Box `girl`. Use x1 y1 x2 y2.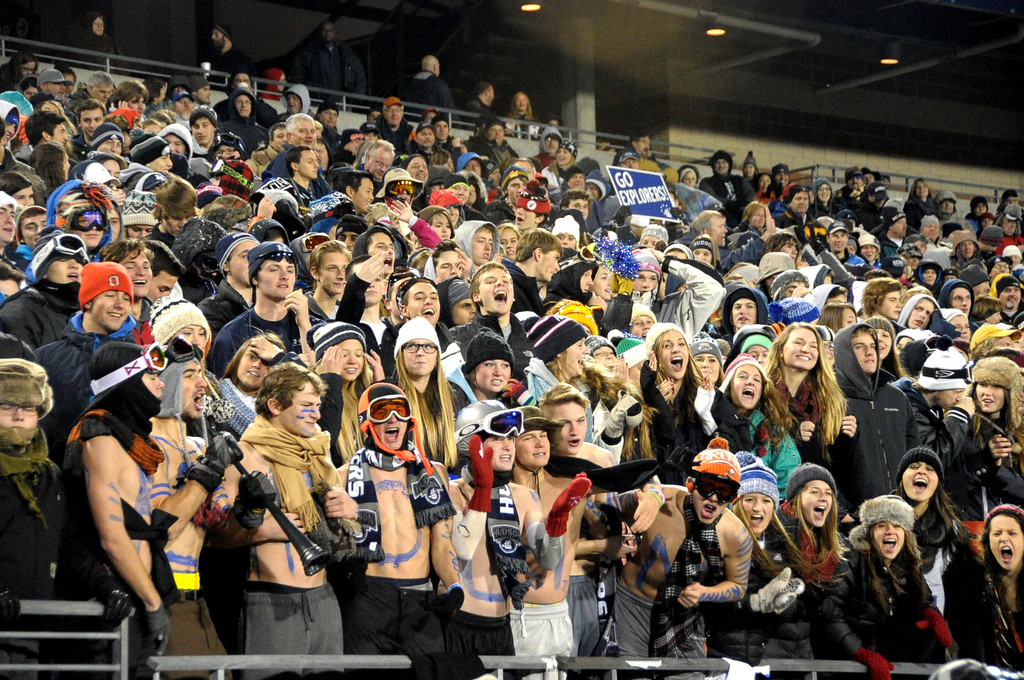
219 329 291 406.
